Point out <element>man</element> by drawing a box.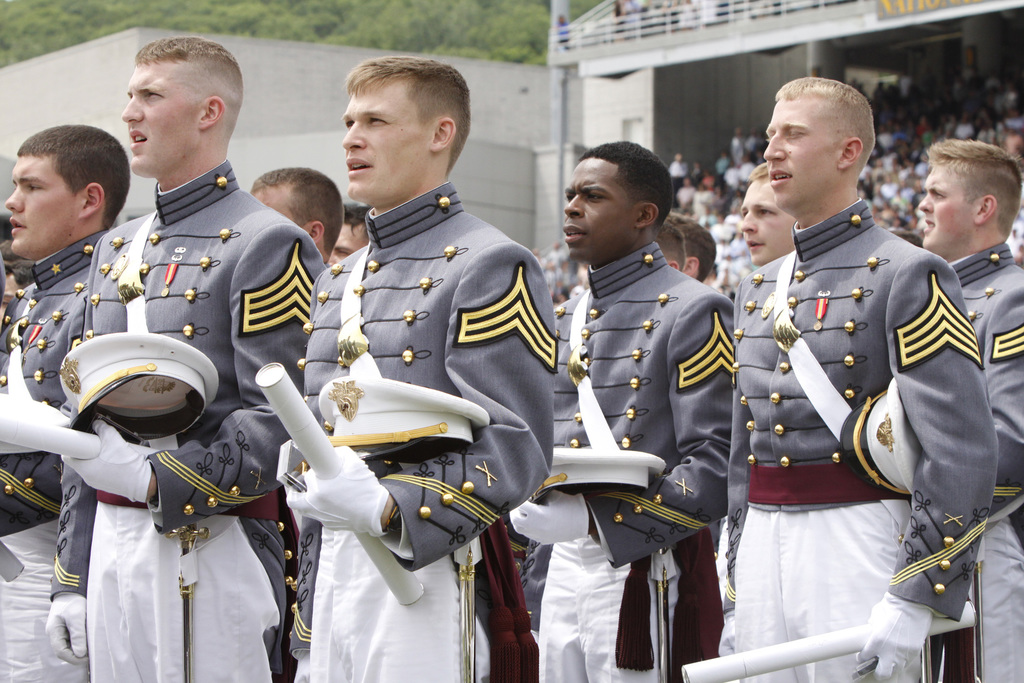
<region>271, 52, 557, 682</region>.
